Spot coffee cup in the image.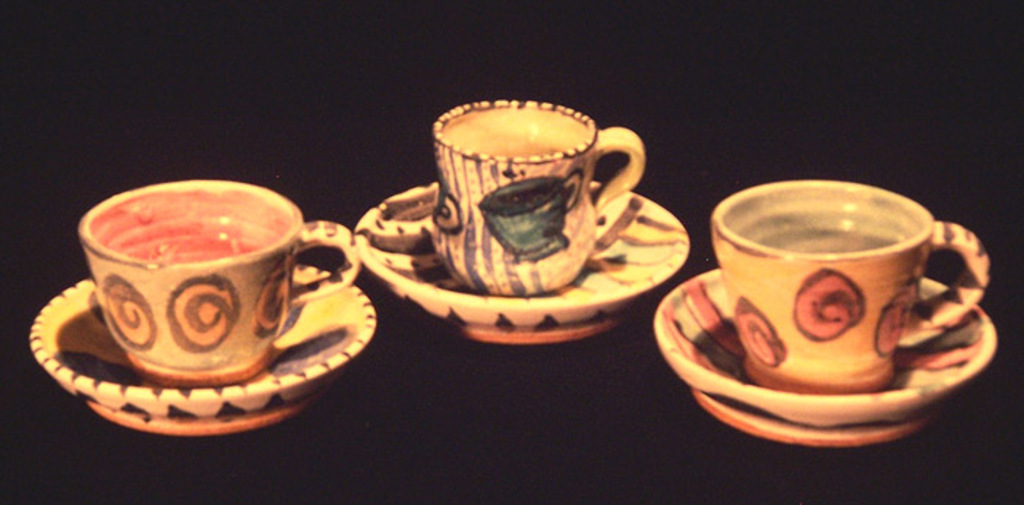
coffee cup found at rect(712, 179, 990, 389).
